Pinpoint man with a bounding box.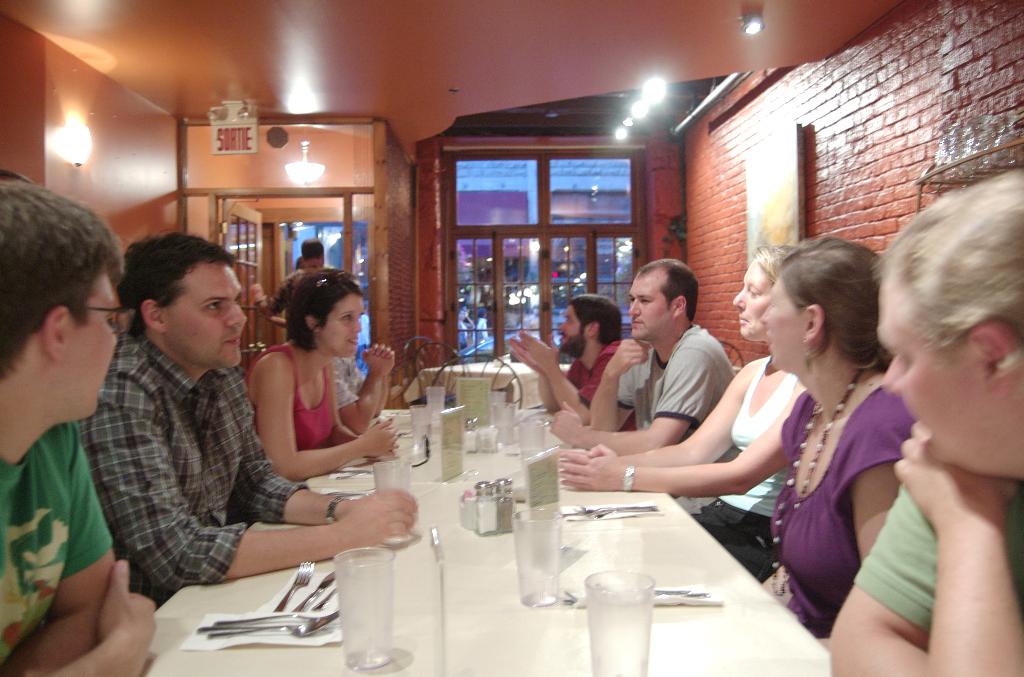
[0, 179, 157, 676].
